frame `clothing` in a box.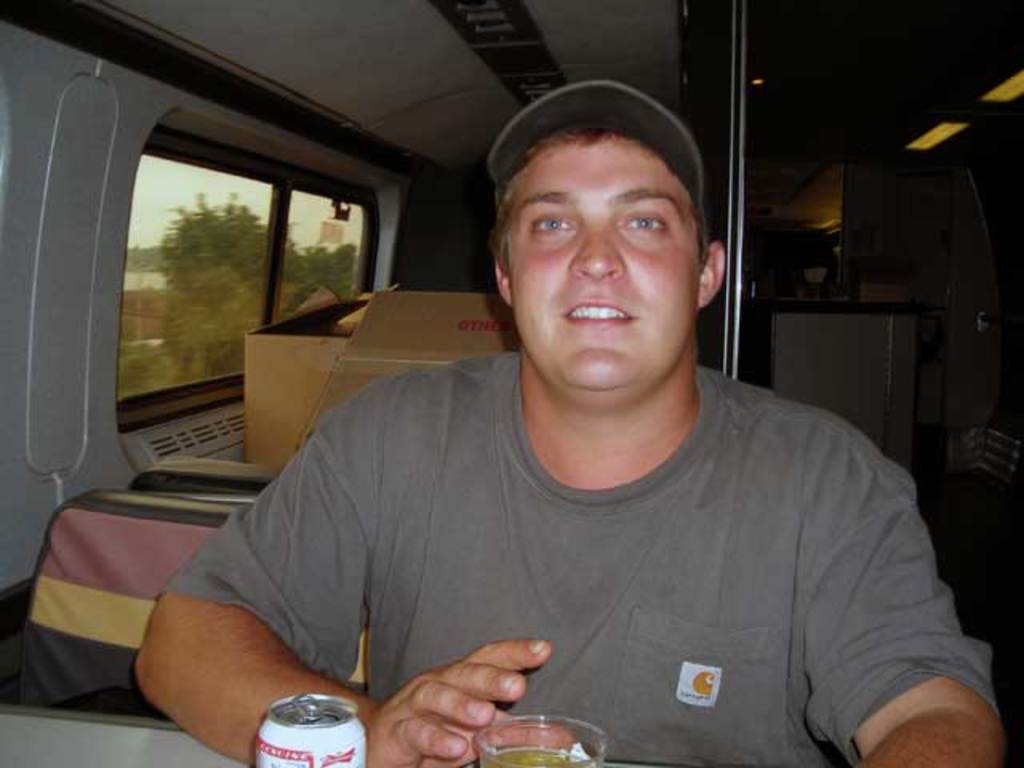
bbox=(88, 317, 1010, 765).
